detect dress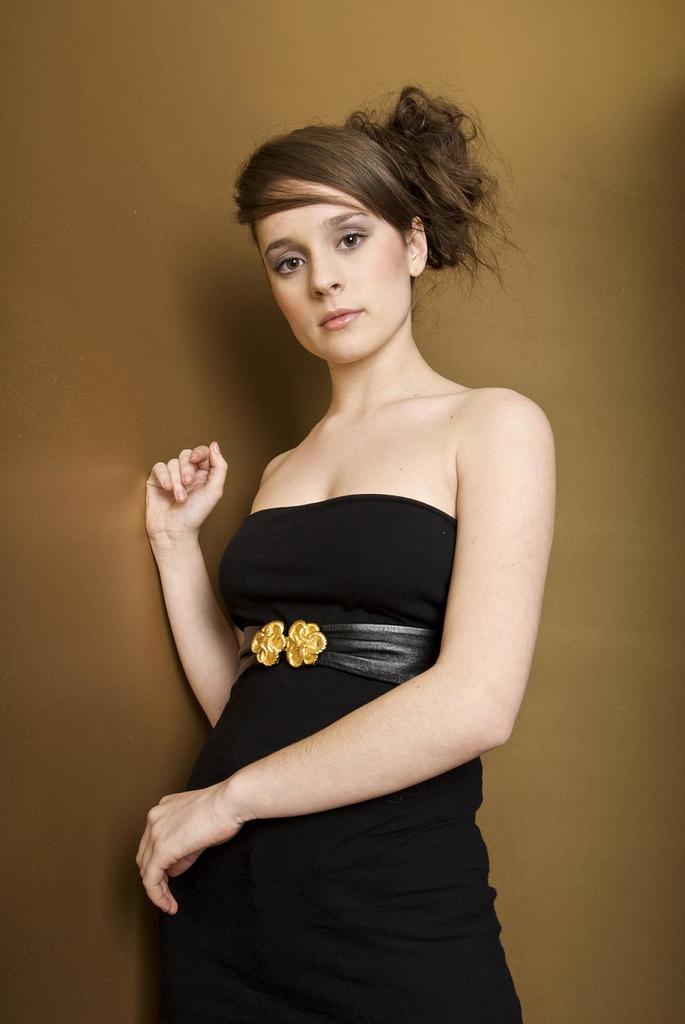
(x1=148, y1=492, x2=522, y2=1023)
